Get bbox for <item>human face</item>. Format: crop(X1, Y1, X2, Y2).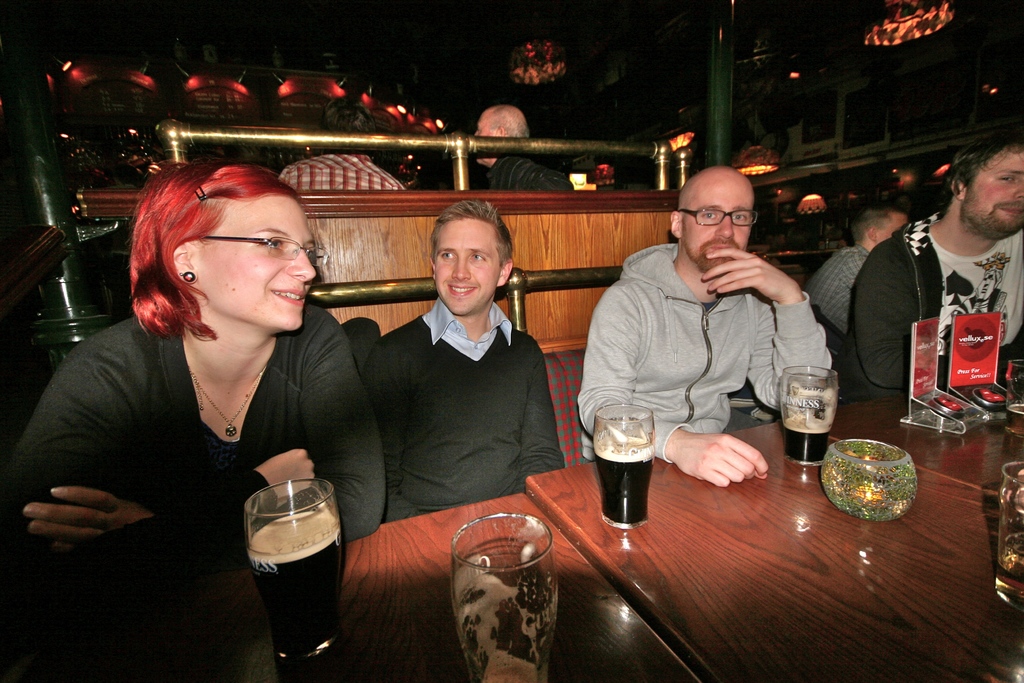
crop(434, 218, 499, 313).
